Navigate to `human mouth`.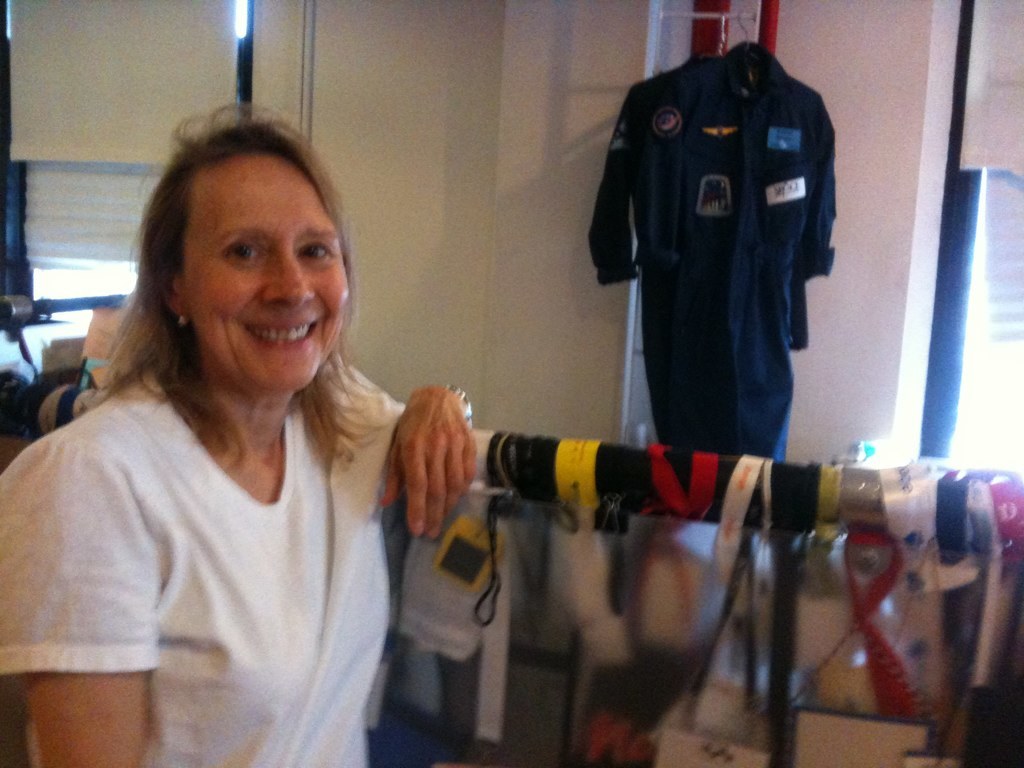
Navigation target: [left=244, top=319, right=323, bottom=353].
